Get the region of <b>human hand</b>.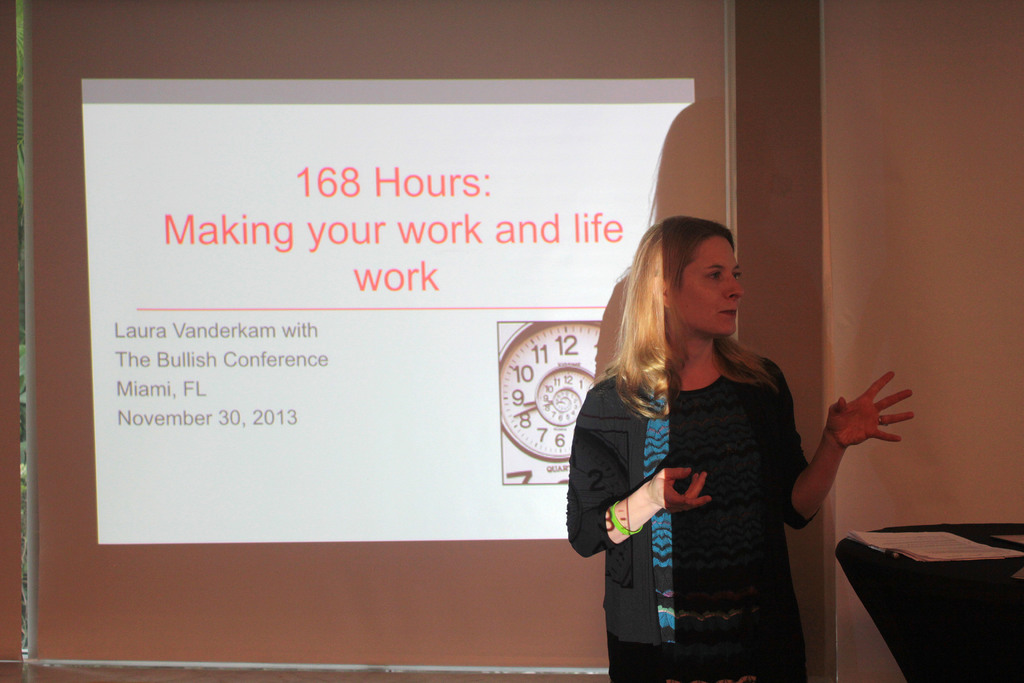
detection(824, 379, 916, 477).
